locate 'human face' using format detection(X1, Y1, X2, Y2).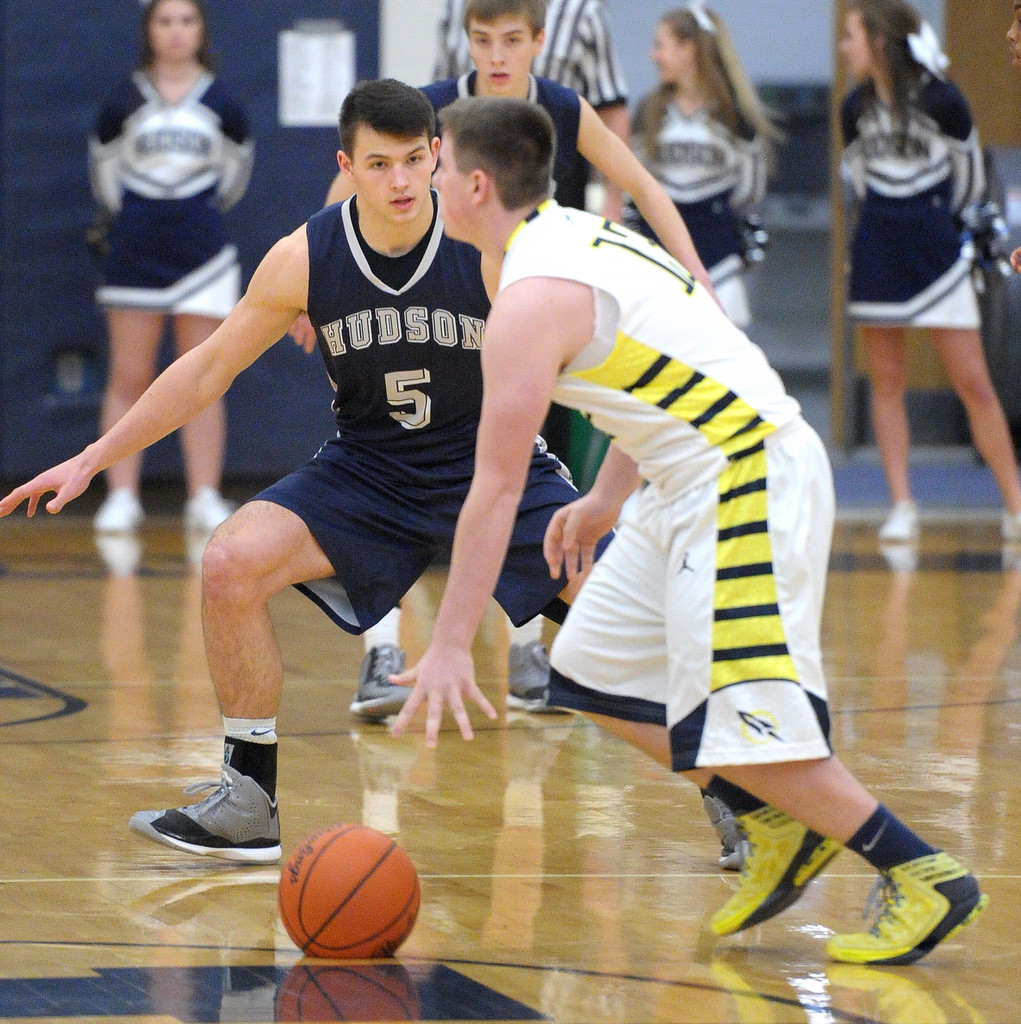
detection(631, 35, 681, 77).
